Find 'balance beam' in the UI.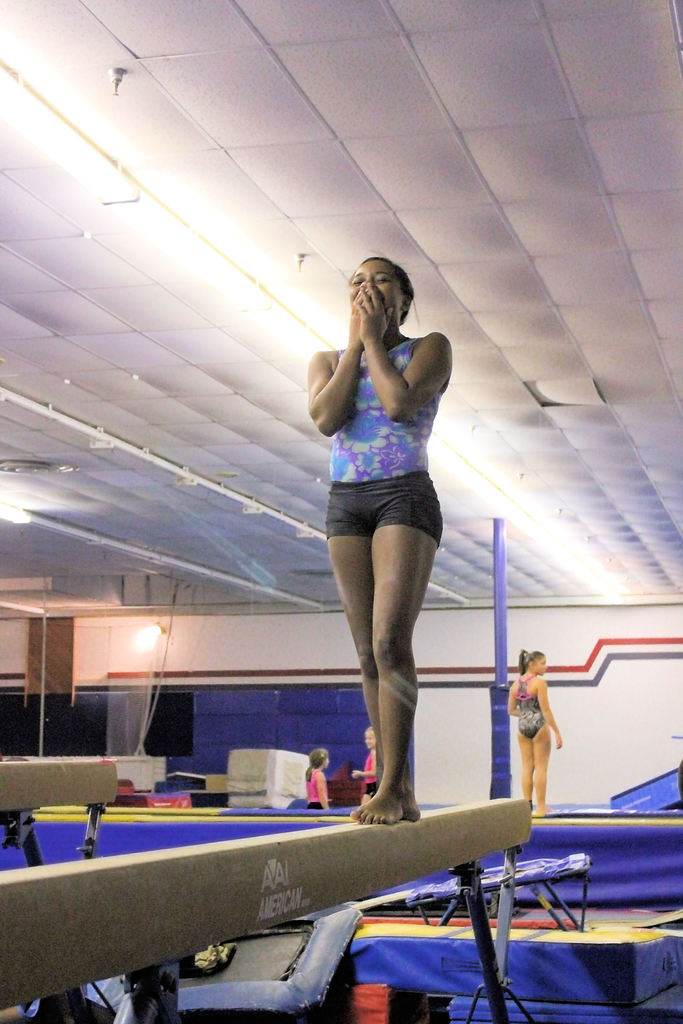
UI element at <bbox>0, 794, 531, 1014</bbox>.
